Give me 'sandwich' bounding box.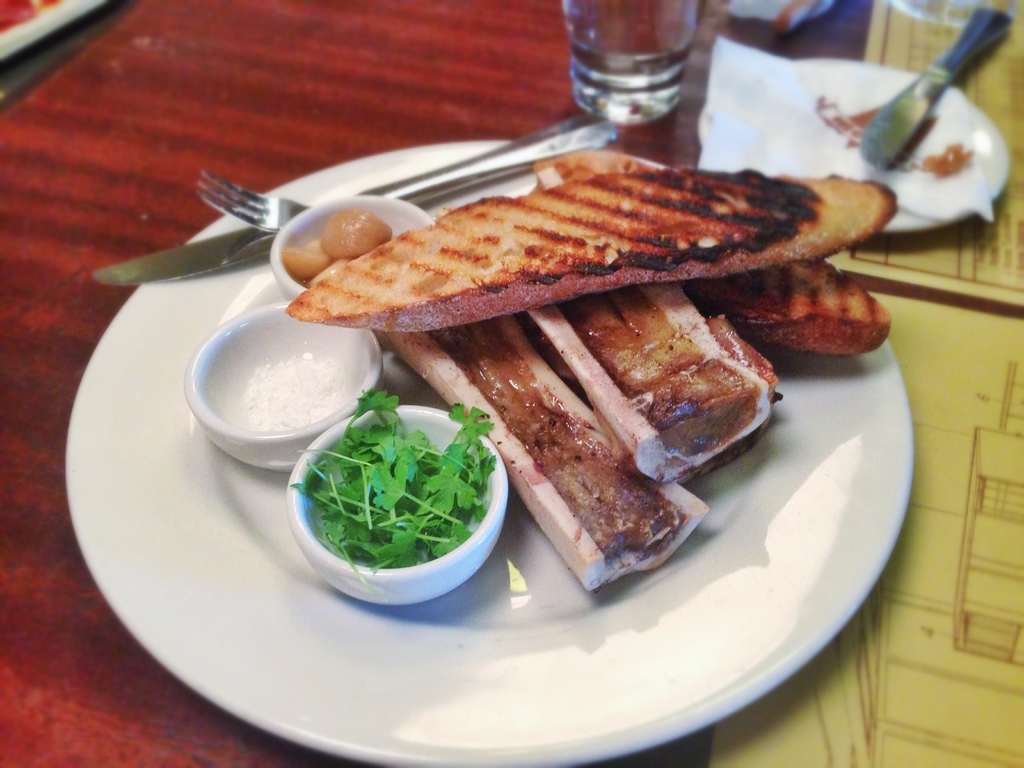
box(532, 147, 894, 359).
